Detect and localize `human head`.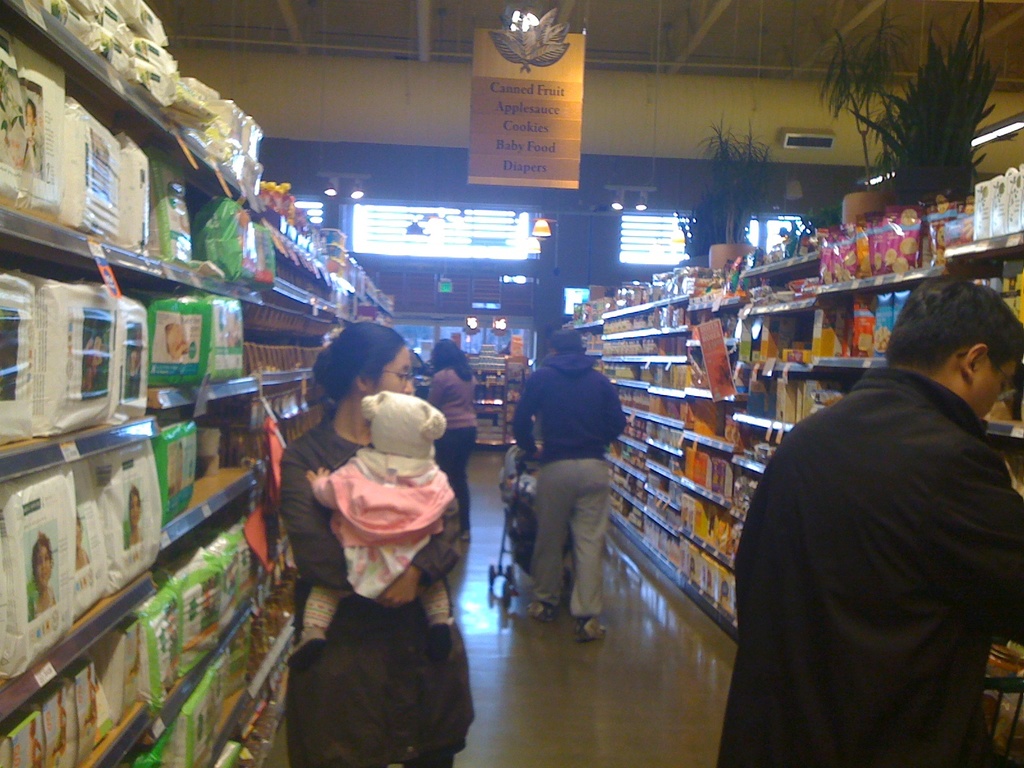
Localized at [299,326,428,452].
